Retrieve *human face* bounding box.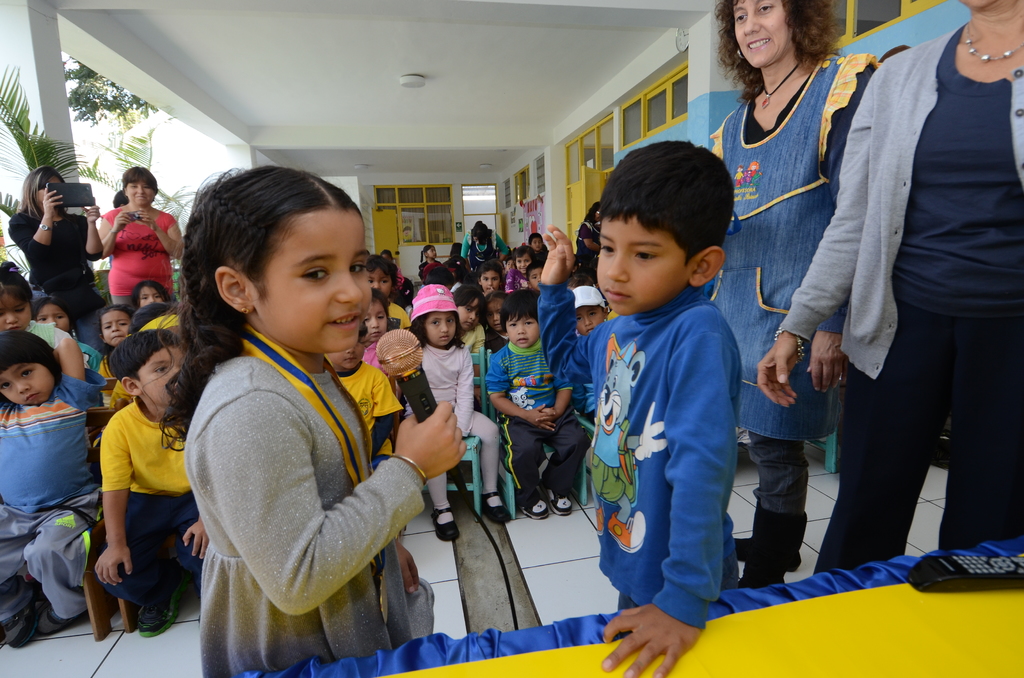
Bounding box: [x1=596, y1=214, x2=694, y2=314].
